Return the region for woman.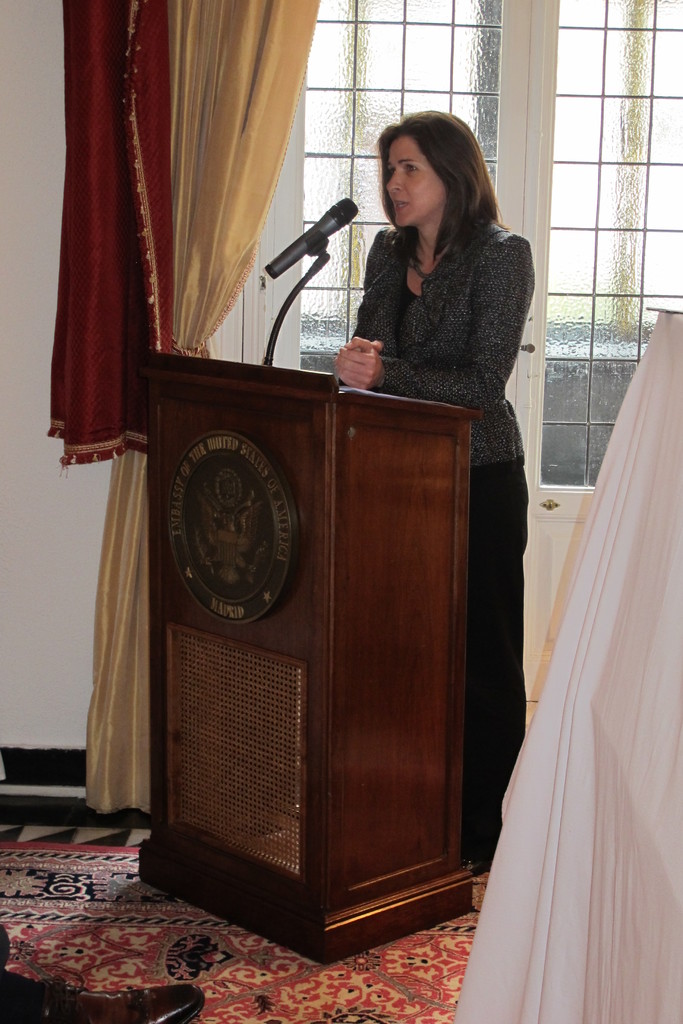
crop(331, 104, 530, 874).
